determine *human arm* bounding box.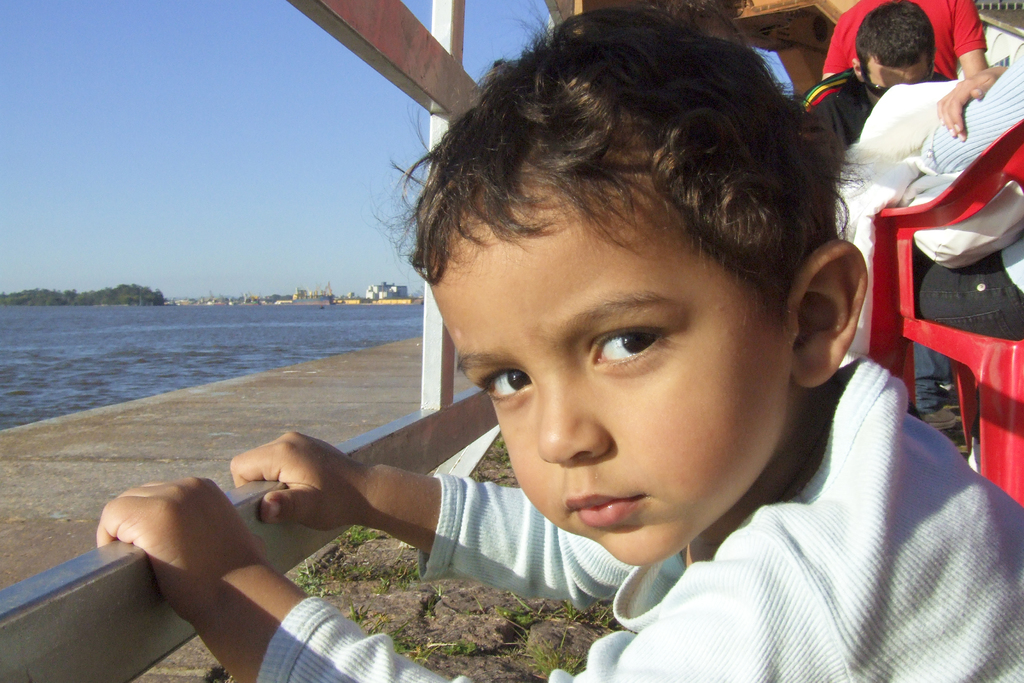
Determined: pyautogui.locateOnScreen(797, 85, 853, 161).
